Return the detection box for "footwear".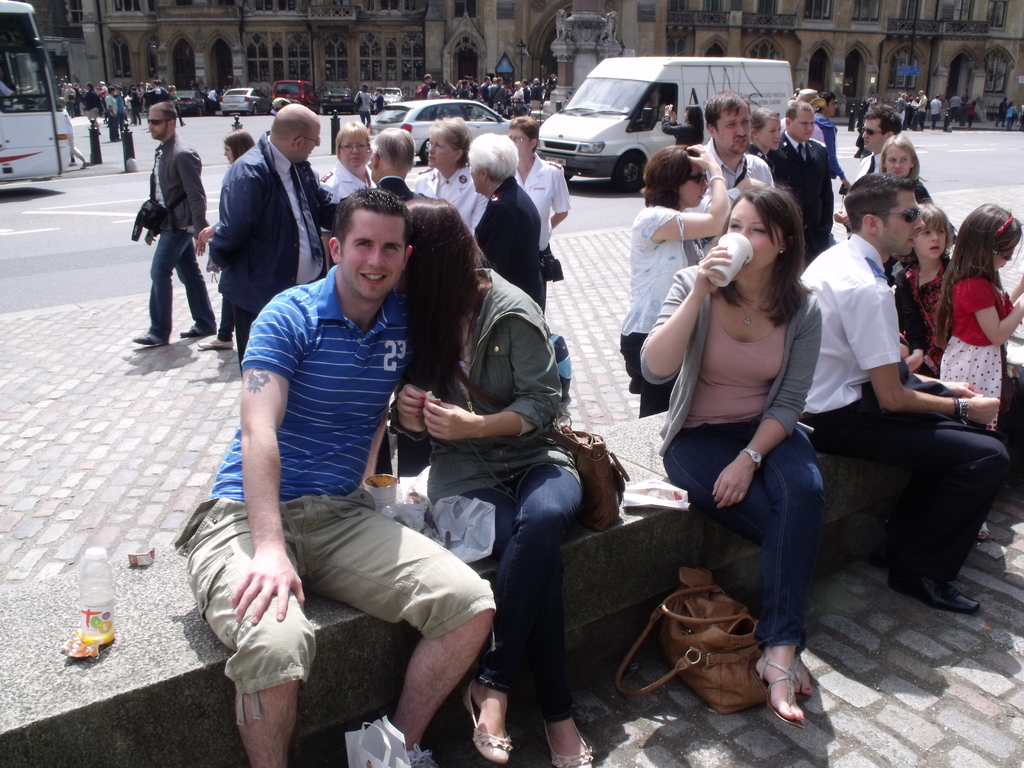
[460,679,511,764].
